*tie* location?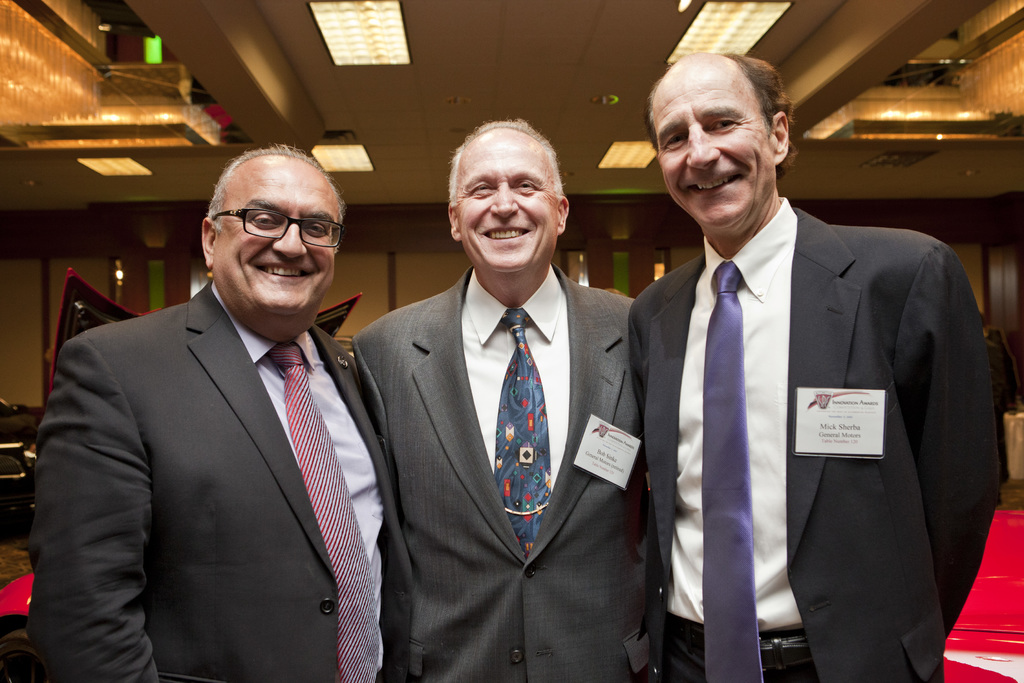
select_region(701, 258, 765, 682)
